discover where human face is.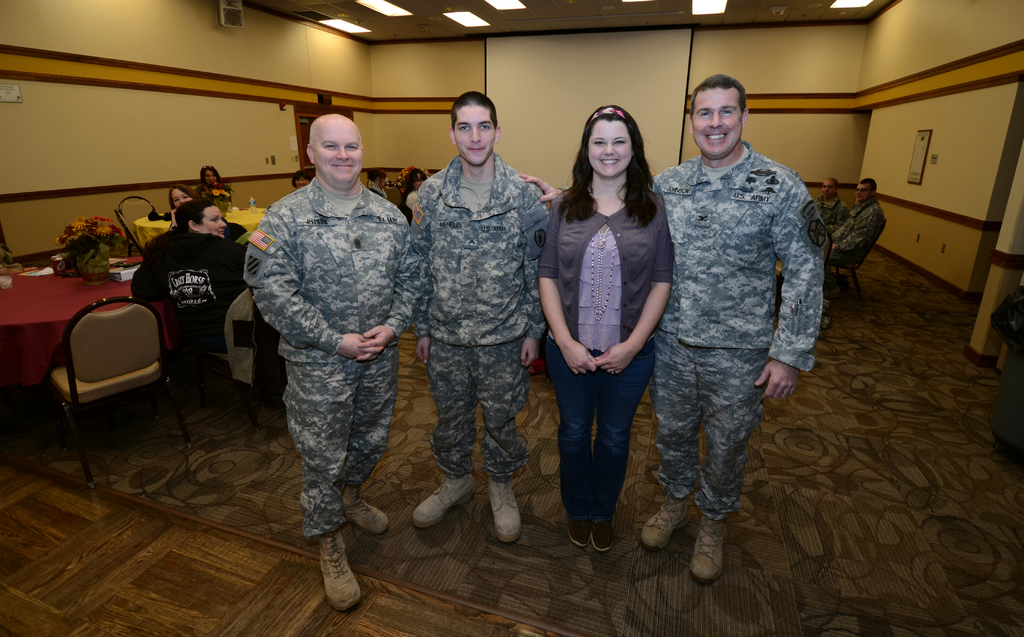
Discovered at <bbox>170, 188, 193, 209</bbox>.
